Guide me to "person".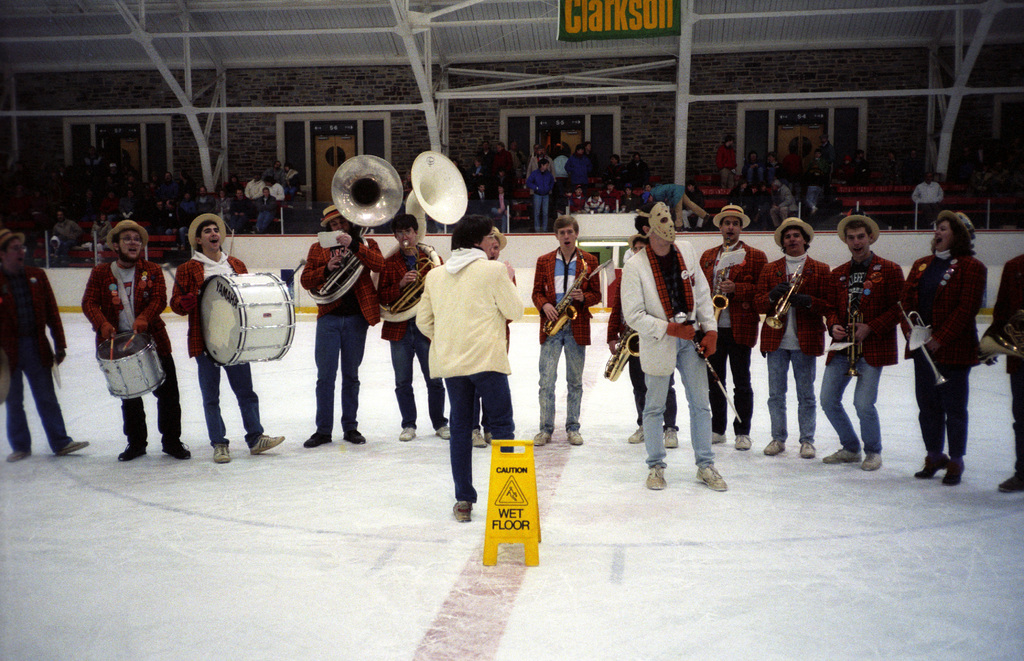
Guidance: (x1=609, y1=232, x2=675, y2=449).
